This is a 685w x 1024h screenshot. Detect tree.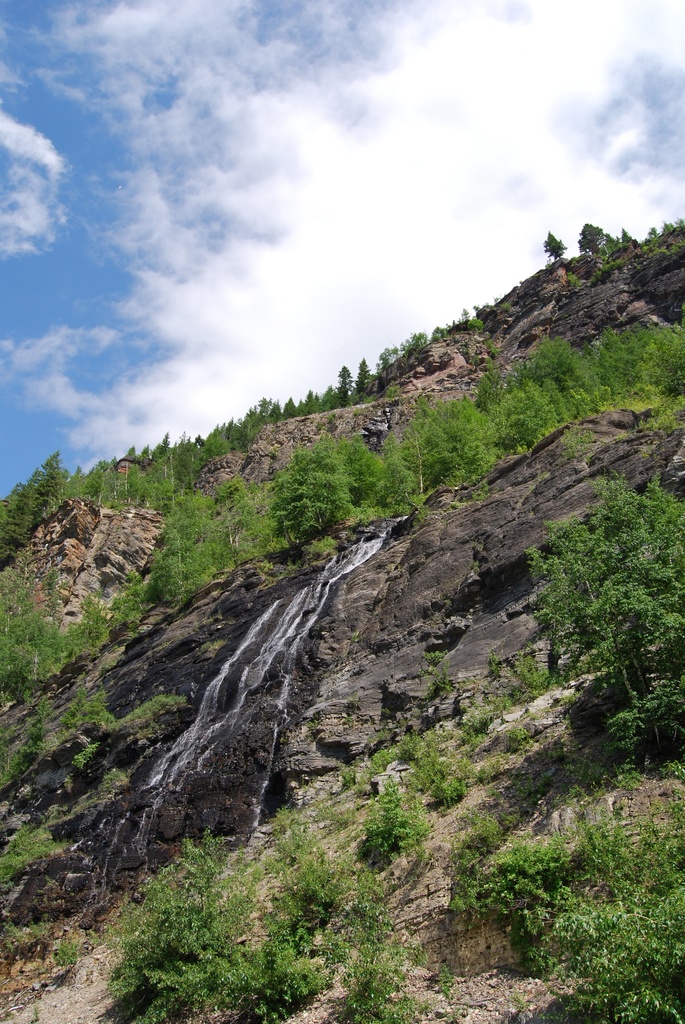
x1=521, y1=452, x2=666, y2=751.
